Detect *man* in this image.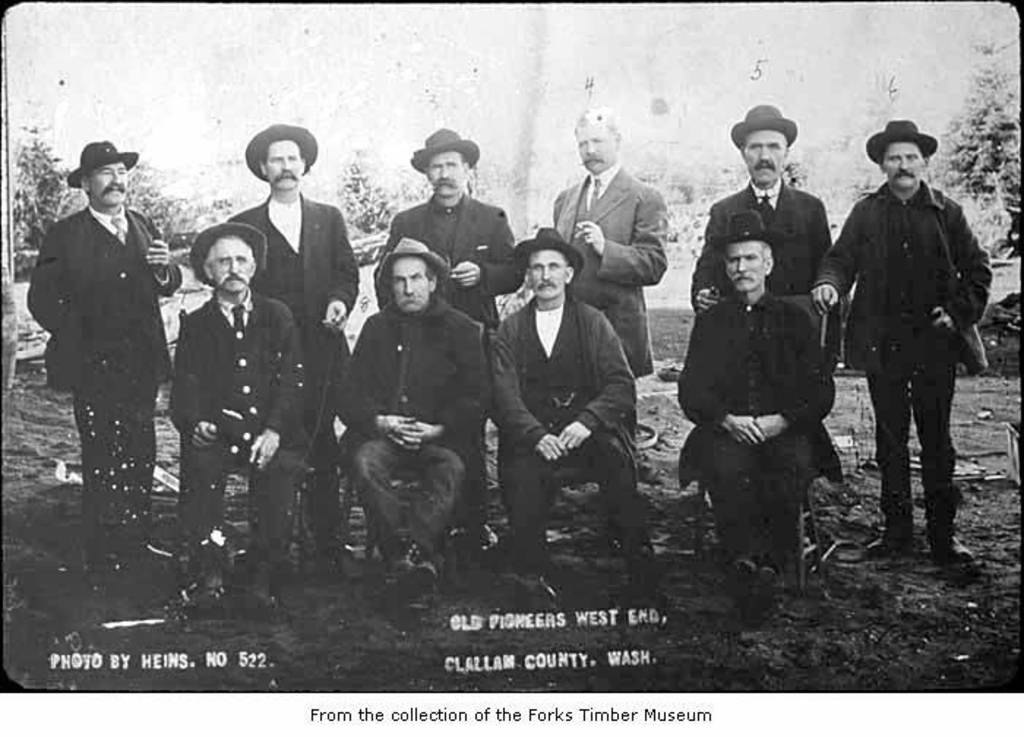
Detection: [168, 218, 310, 619].
